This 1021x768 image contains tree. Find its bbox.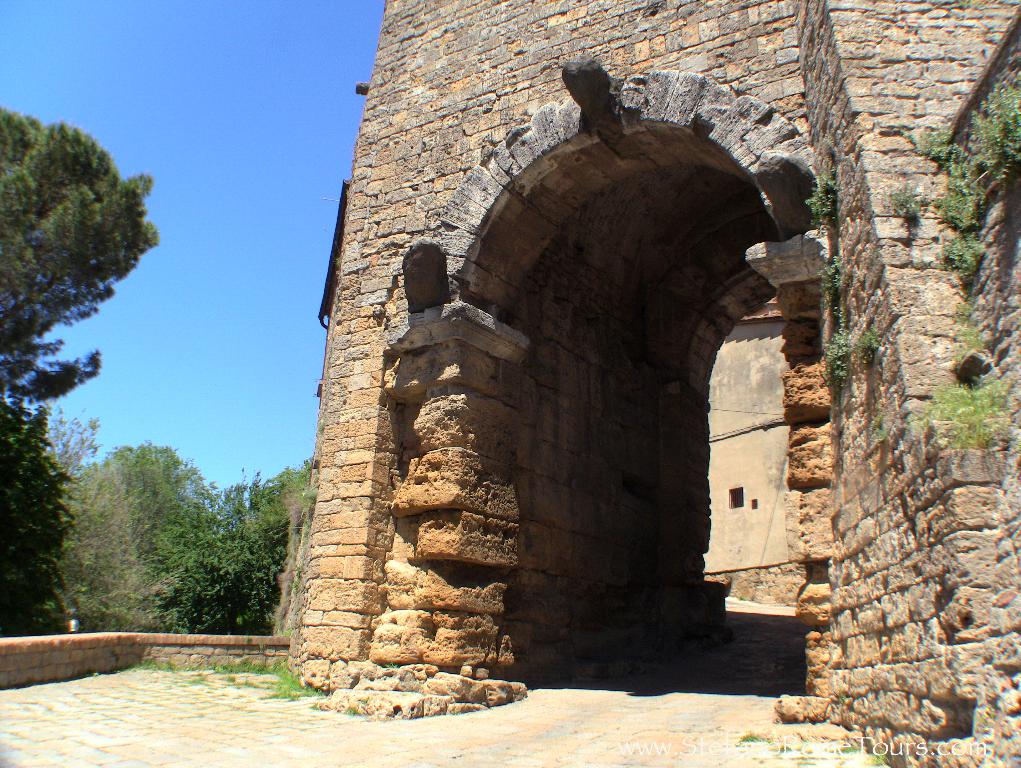
0:101:161:404.
